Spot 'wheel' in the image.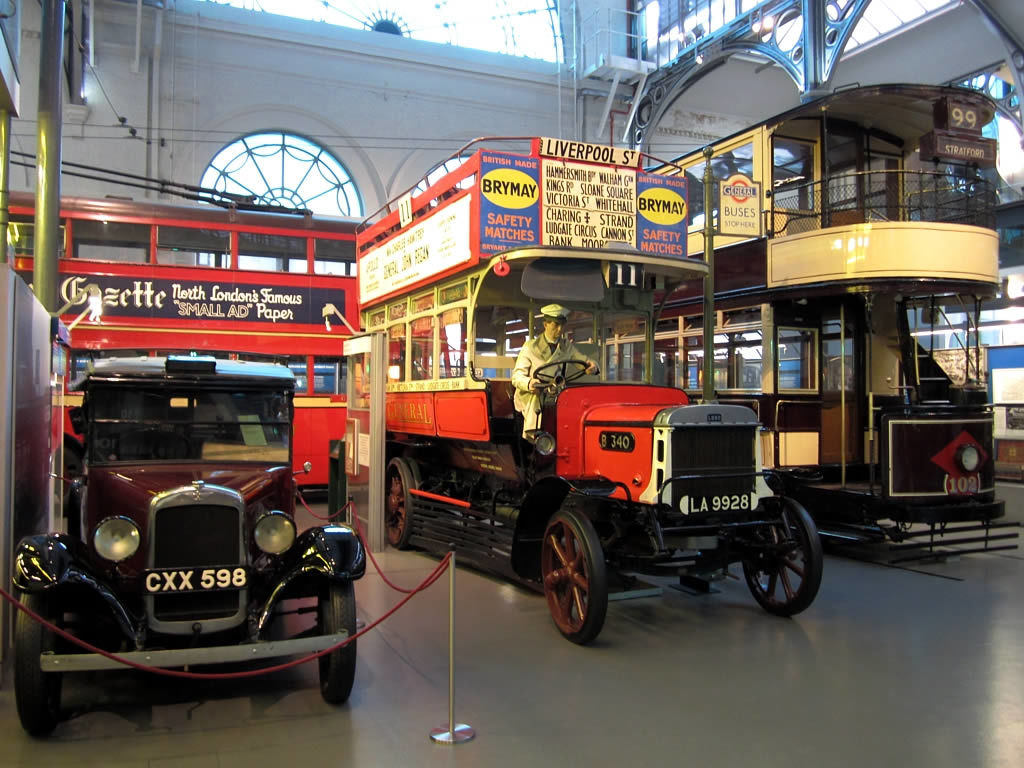
'wheel' found at rect(742, 497, 823, 616).
